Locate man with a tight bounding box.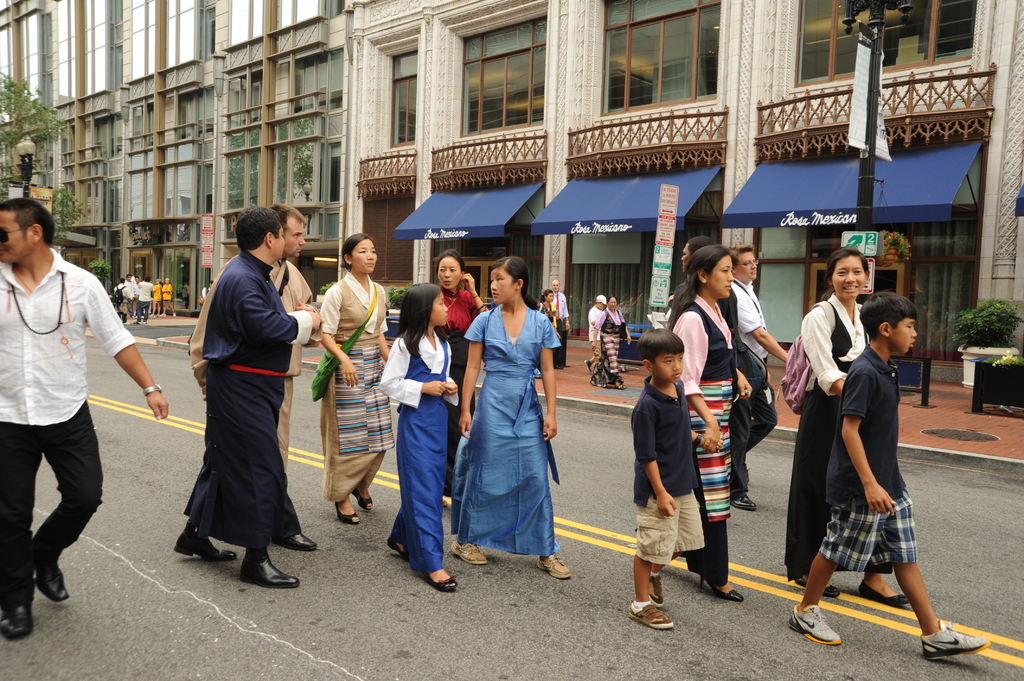
x1=132 y1=274 x2=146 y2=323.
